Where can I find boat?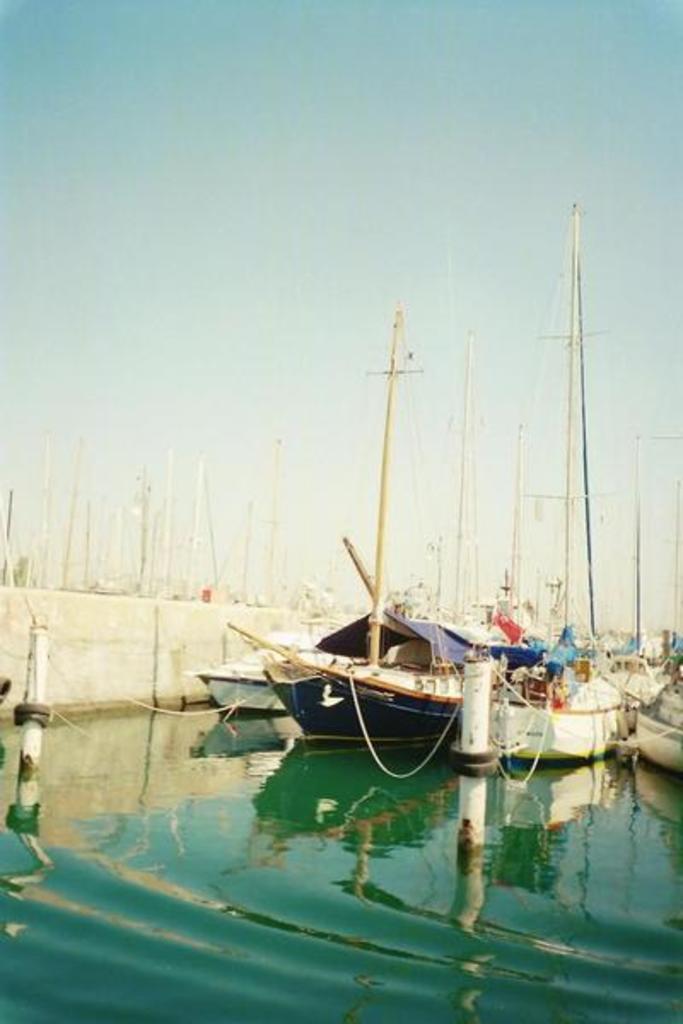
You can find it at left=466, top=215, right=632, bottom=761.
